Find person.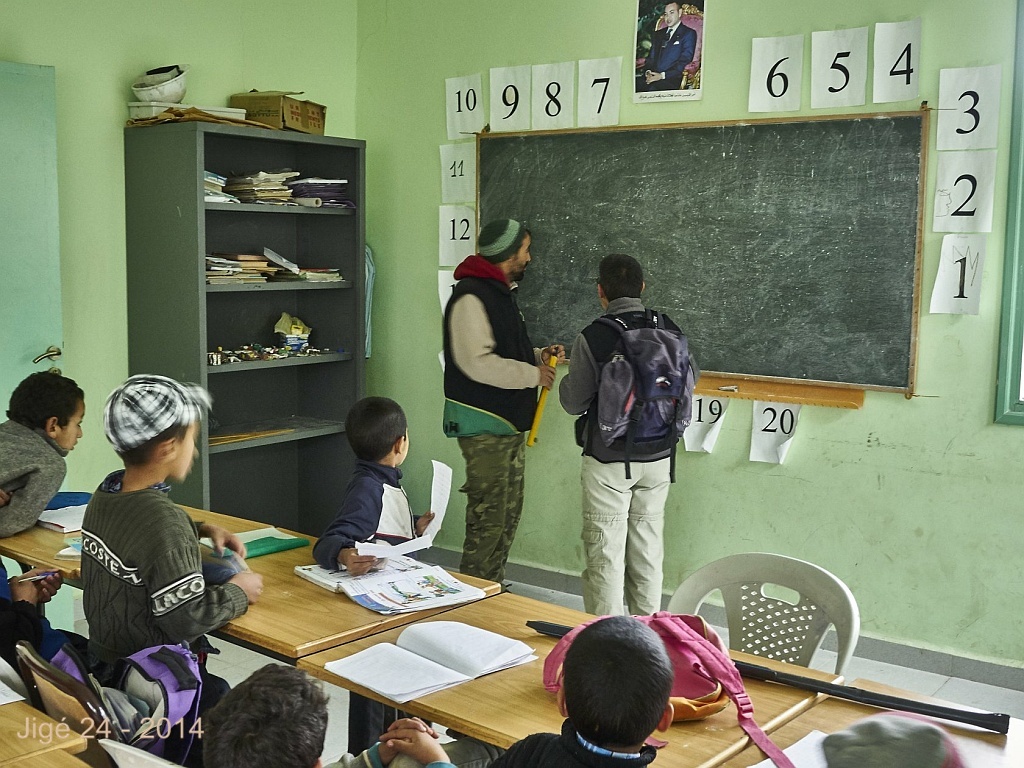
Rect(93, 369, 255, 722).
